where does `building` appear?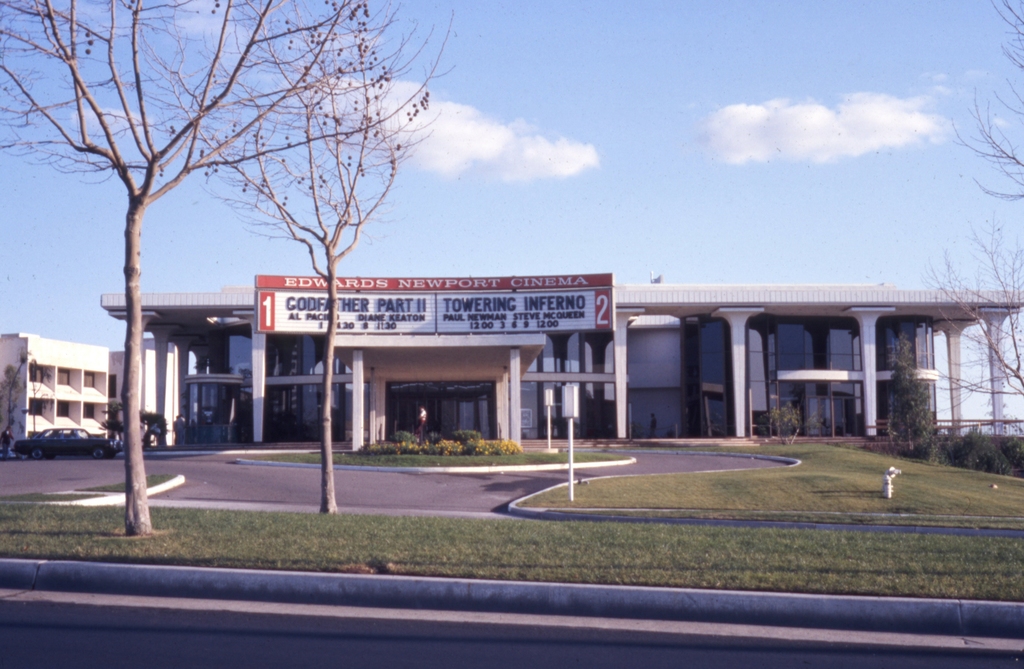
Appears at x1=0, y1=331, x2=195, y2=454.
